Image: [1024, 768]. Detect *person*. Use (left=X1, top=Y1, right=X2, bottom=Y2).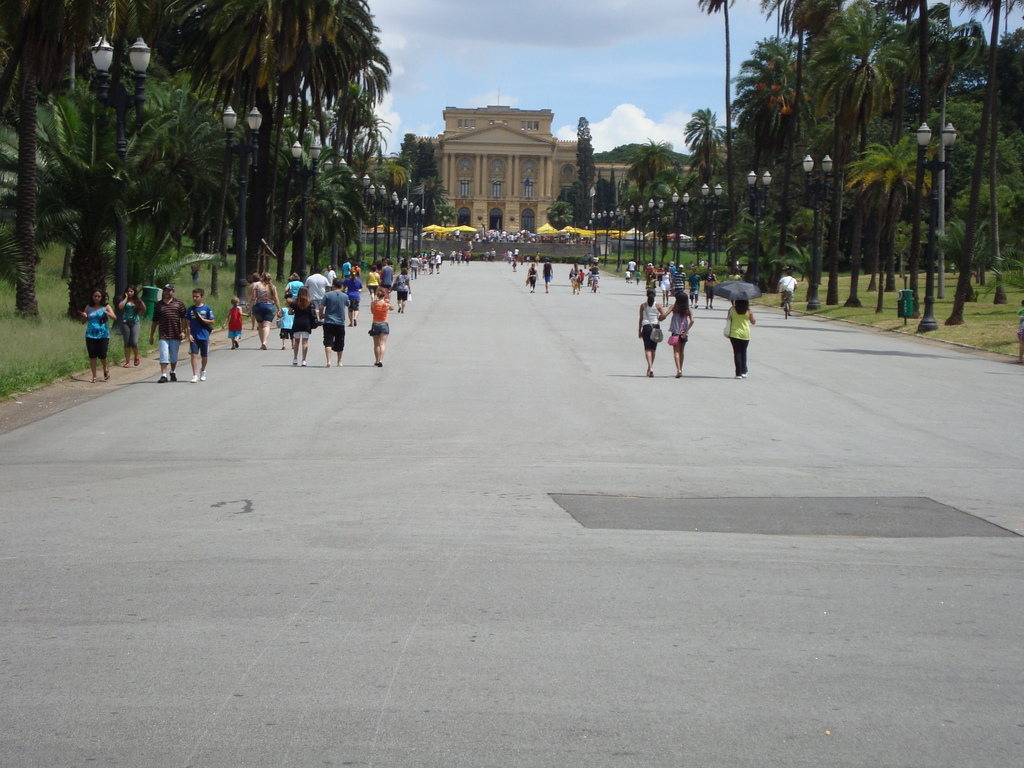
(left=703, top=266, right=717, bottom=310).
